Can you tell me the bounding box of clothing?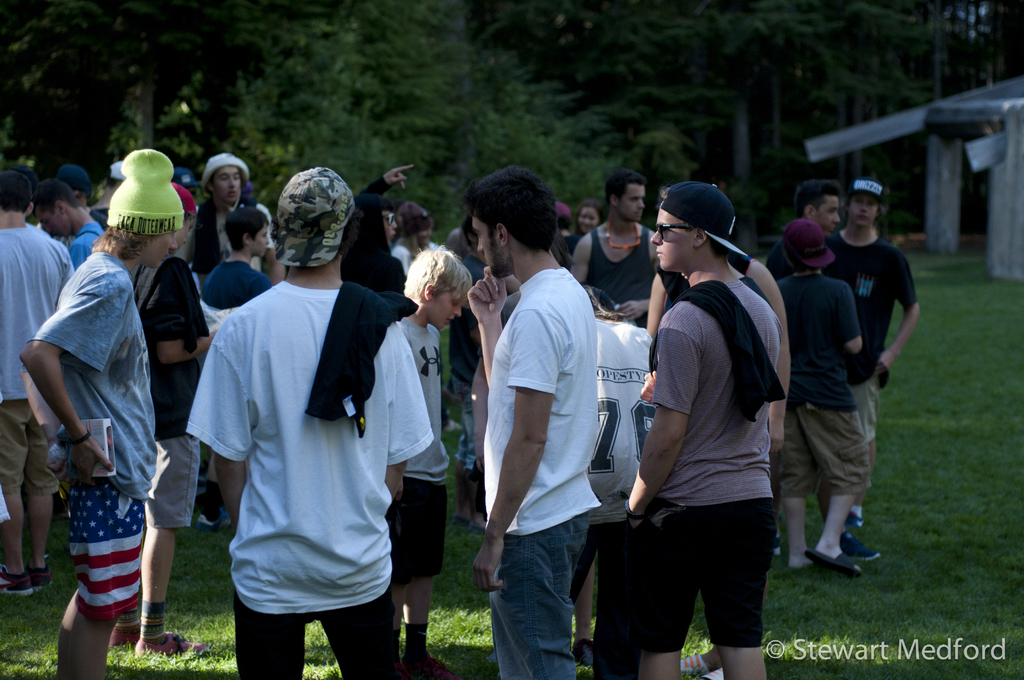
select_region(773, 231, 845, 277).
